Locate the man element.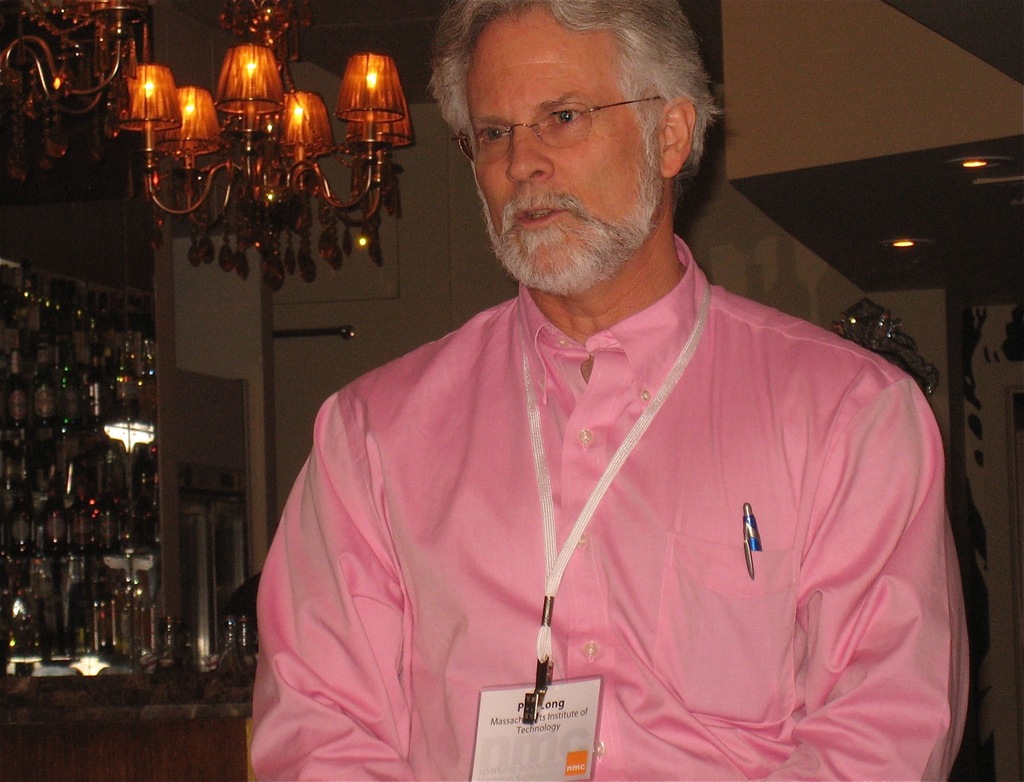
Element bbox: 223, 12, 967, 777.
